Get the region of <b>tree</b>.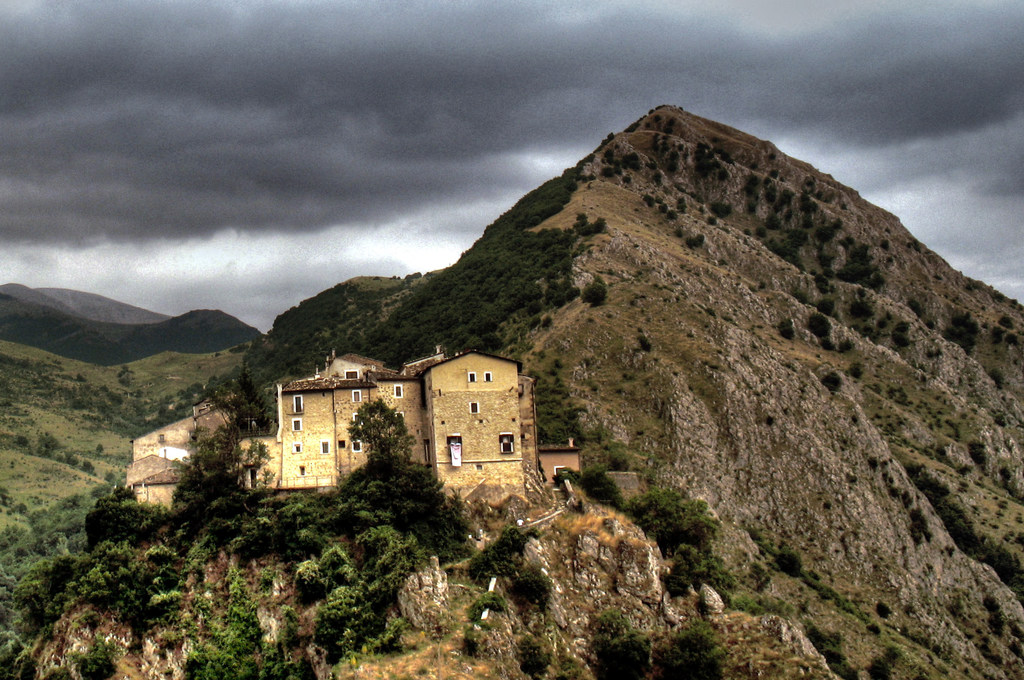
[left=536, top=376, right=591, bottom=454].
